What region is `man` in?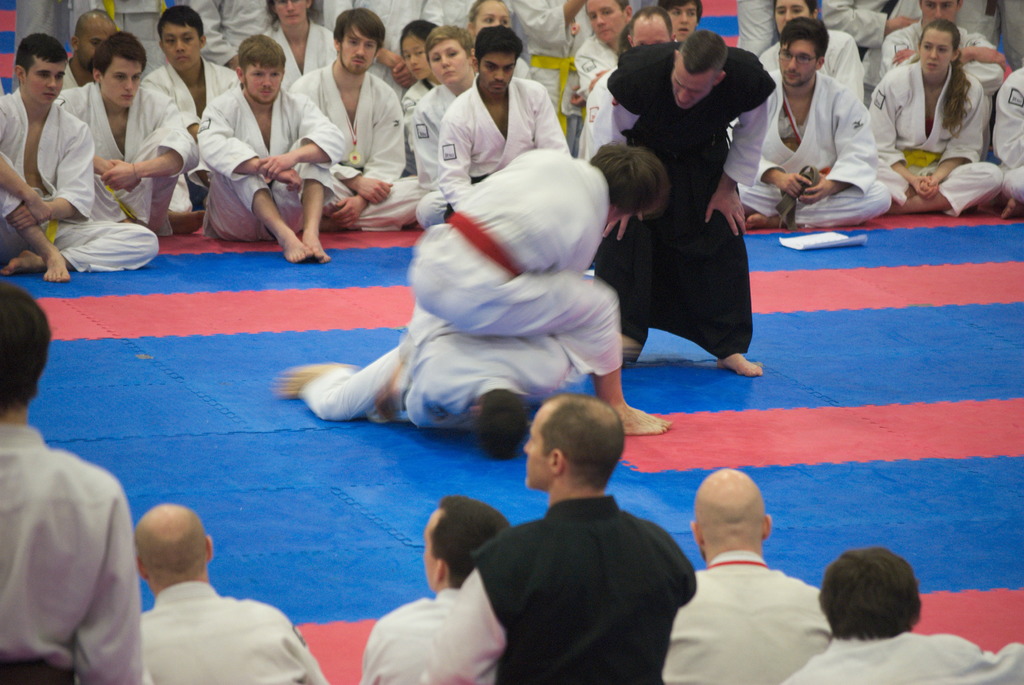
<box>356,496,518,684</box>.
